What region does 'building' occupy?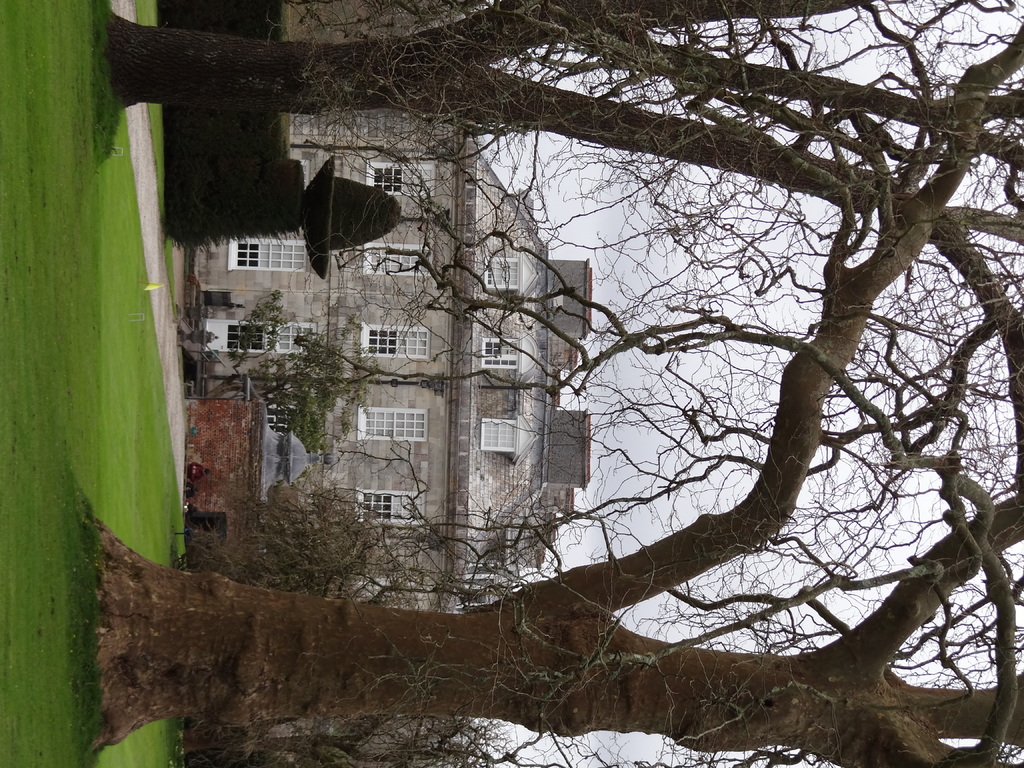
region(182, 127, 593, 767).
